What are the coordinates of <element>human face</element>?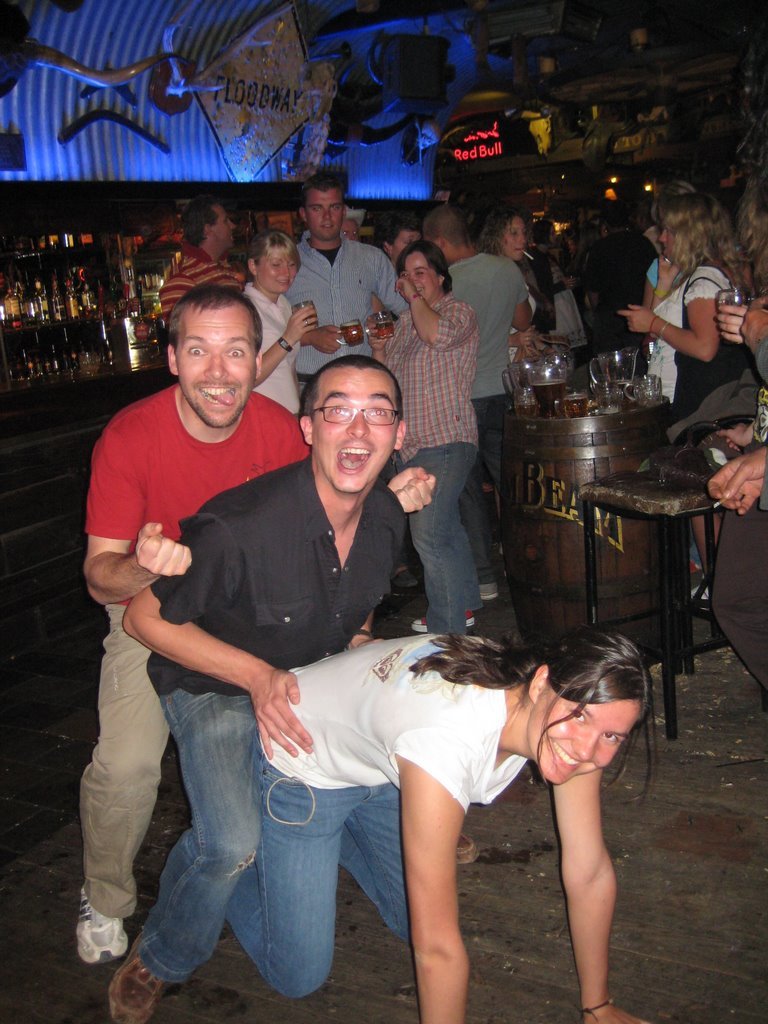
211, 206, 233, 258.
